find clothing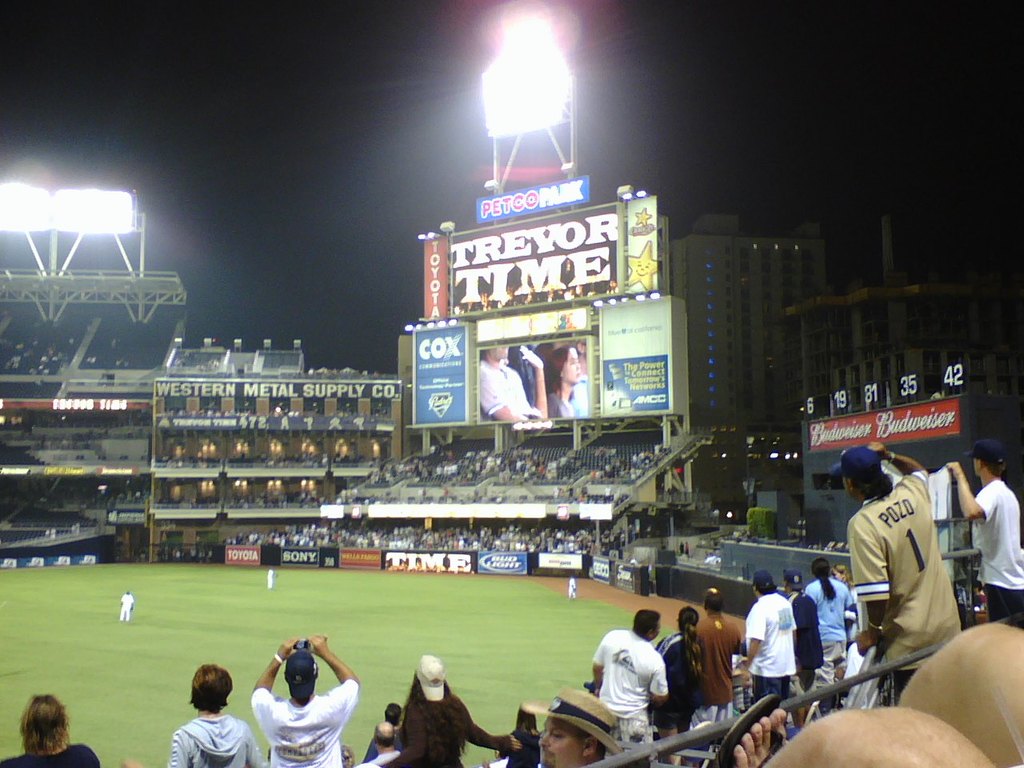
<bbox>167, 711, 256, 767</bbox>
